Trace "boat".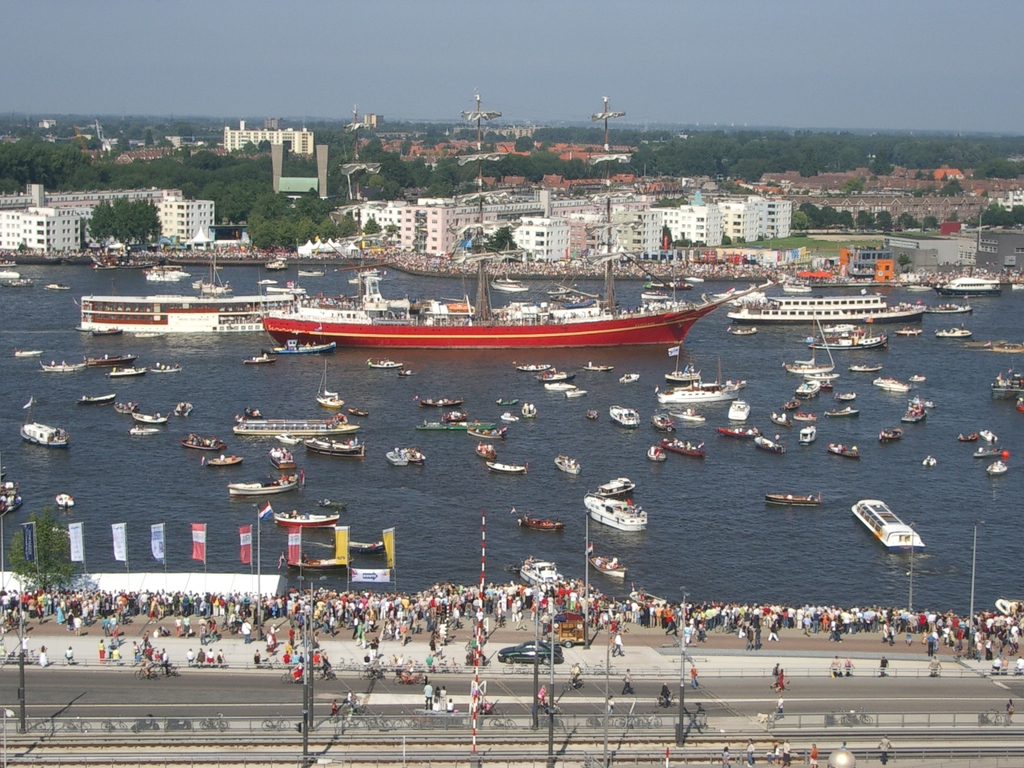
Traced to region(516, 511, 567, 531).
